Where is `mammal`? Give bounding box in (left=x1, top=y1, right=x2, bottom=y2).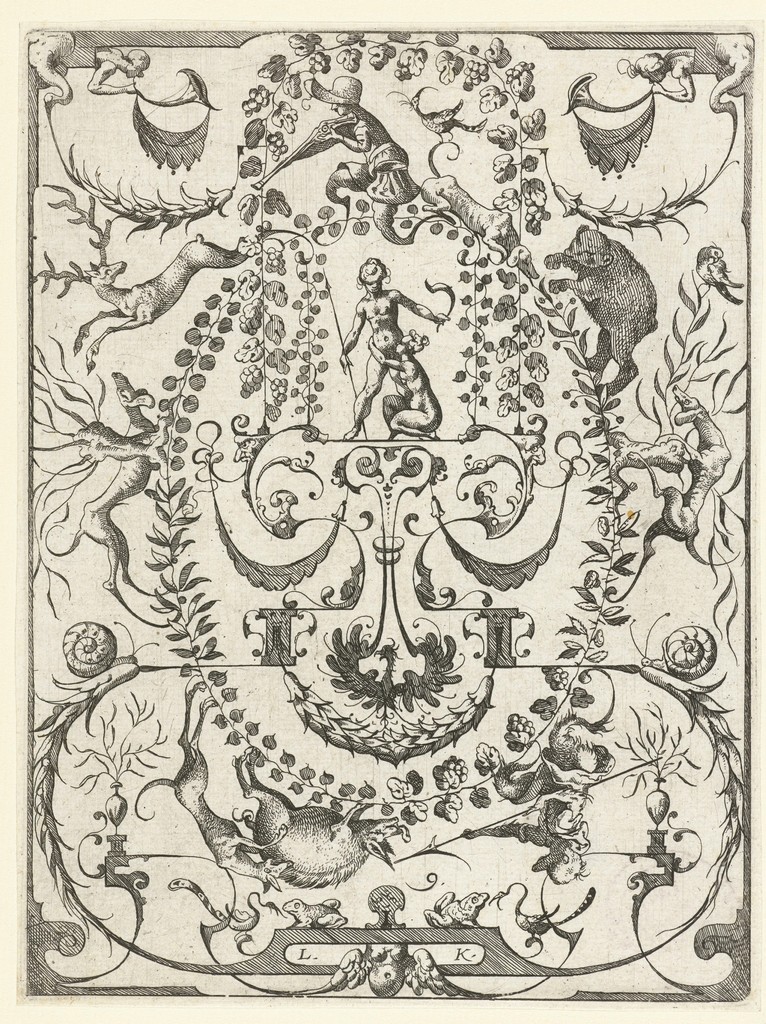
(left=69, top=225, right=260, bottom=366).
